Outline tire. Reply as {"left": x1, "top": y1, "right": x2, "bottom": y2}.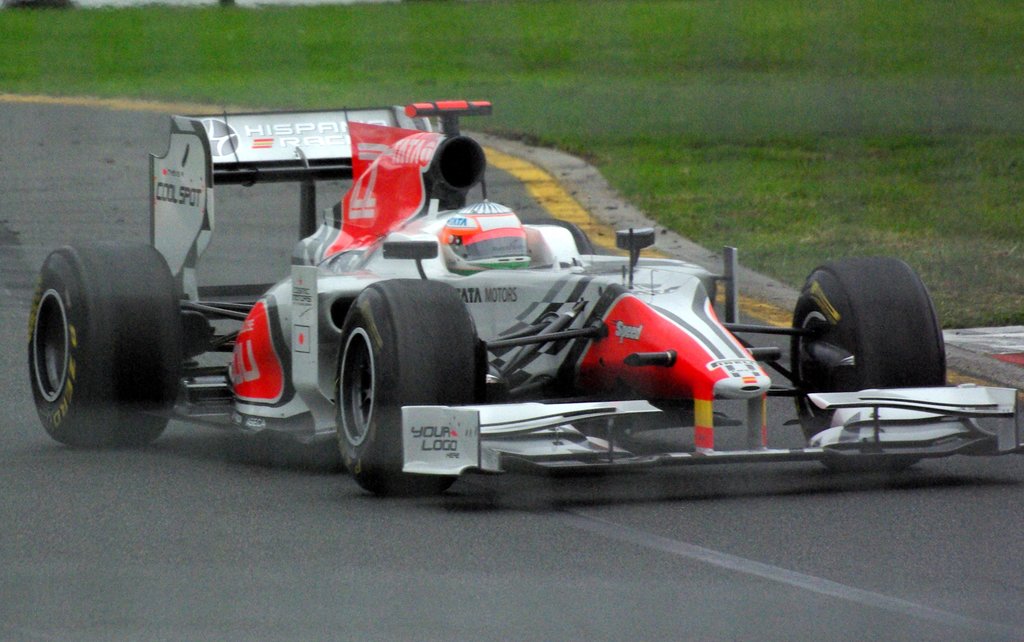
{"left": 790, "top": 254, "right": 942, "bottom": 469}.
